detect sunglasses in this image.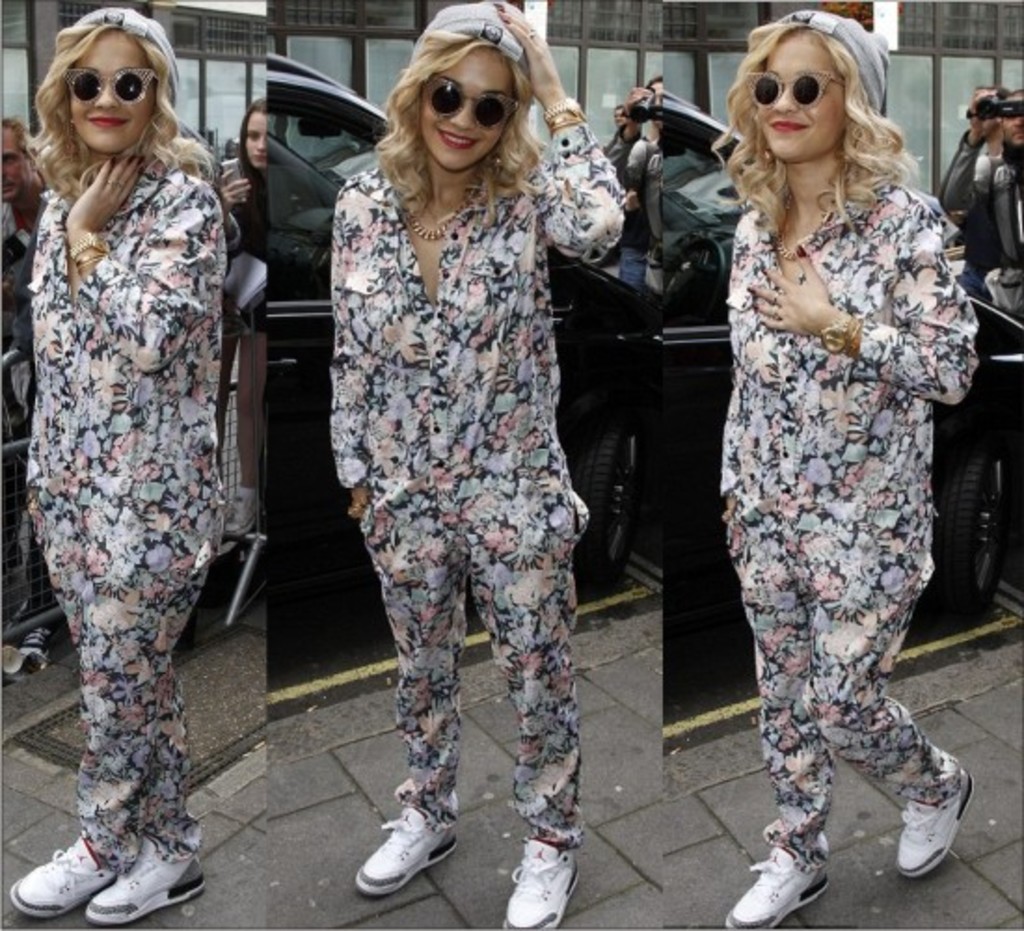
Detection: 63/71/153/101.
